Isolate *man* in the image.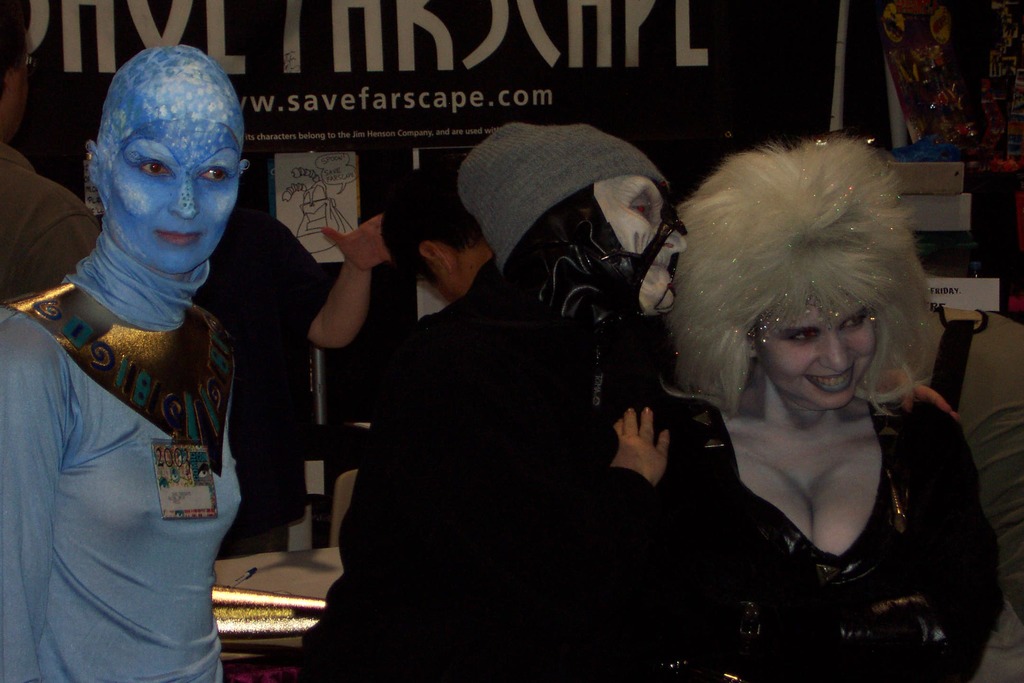
Isolated region: x1=330 y1=167 x2=508 y2=564.
